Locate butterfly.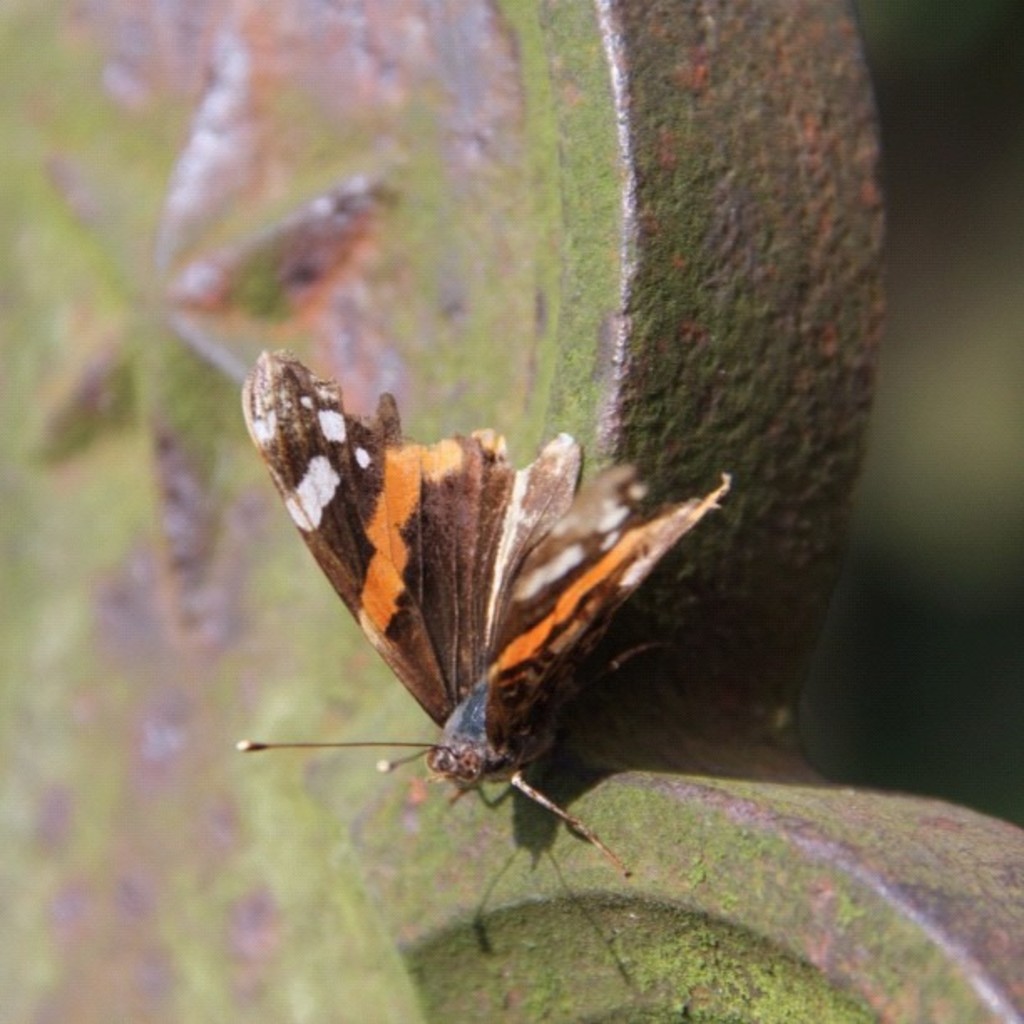
Bounding box: 236:345:738:877.
